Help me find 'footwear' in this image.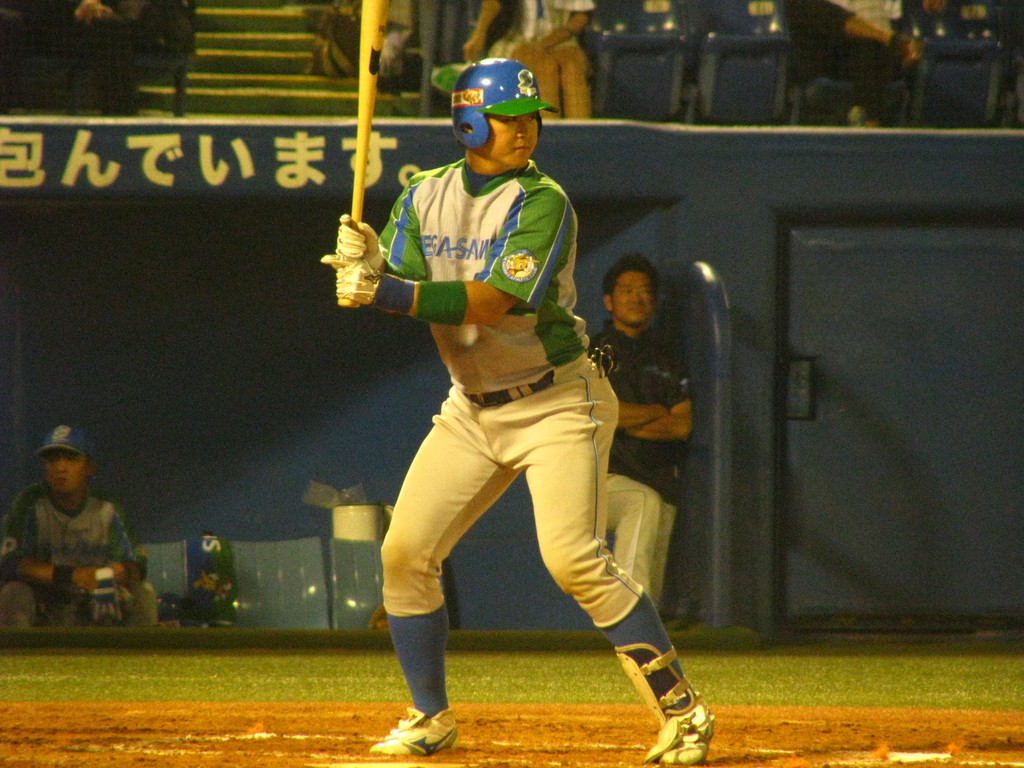
Found it: [624, 657, 707, 751].
